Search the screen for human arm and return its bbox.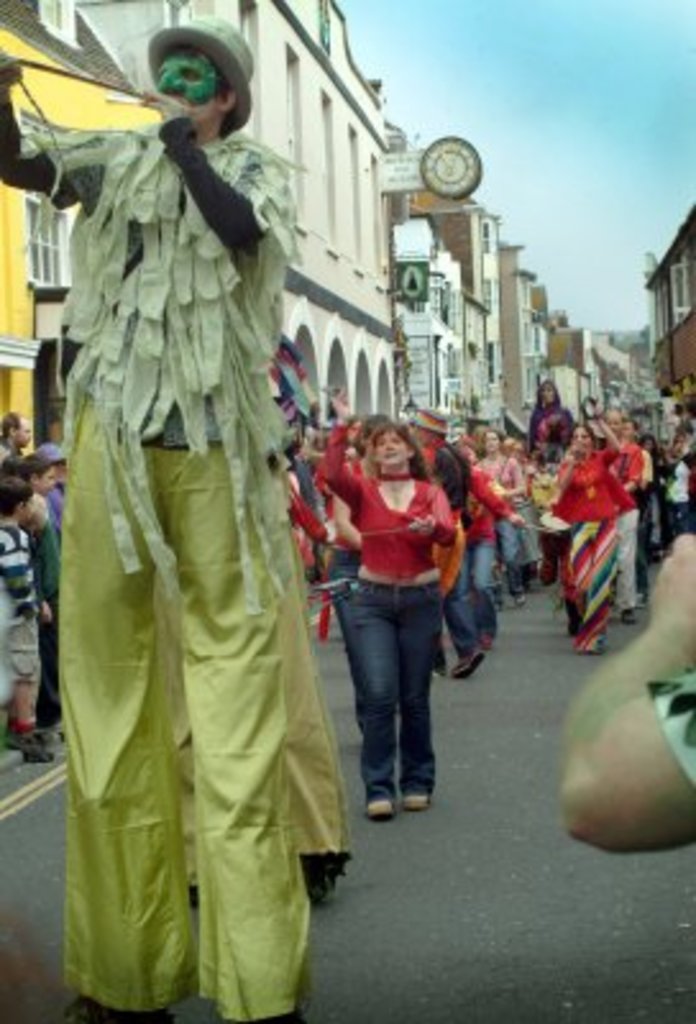
Found: crop(545, 443, 573, 504).
